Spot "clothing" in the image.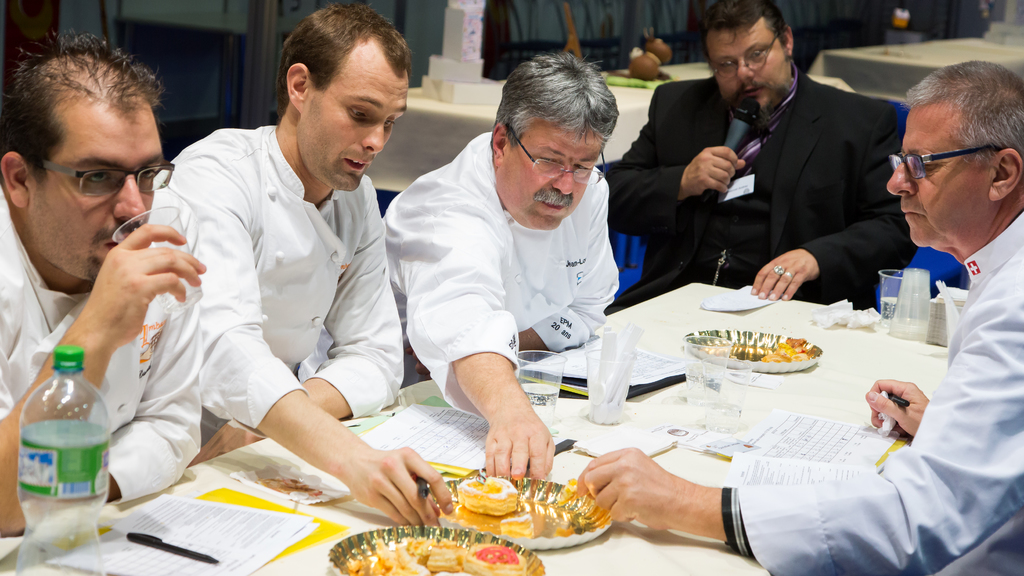
"clothing" found at l=155, t=126, r=406, b=438.
